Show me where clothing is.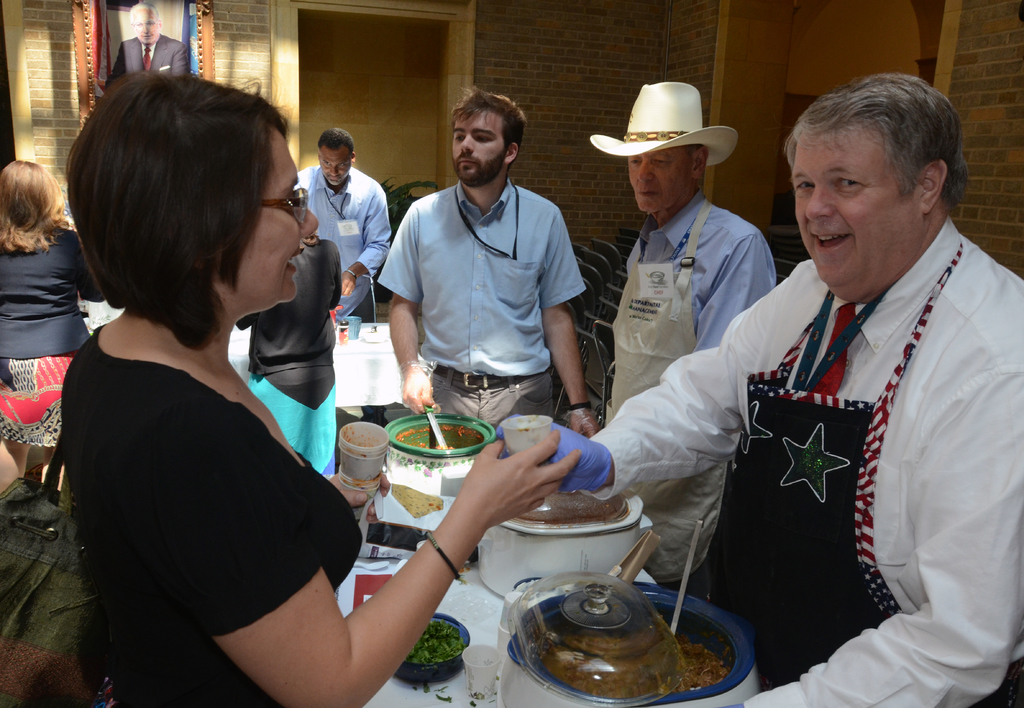
clothing is at select_region(2, 227, 111, 355).
